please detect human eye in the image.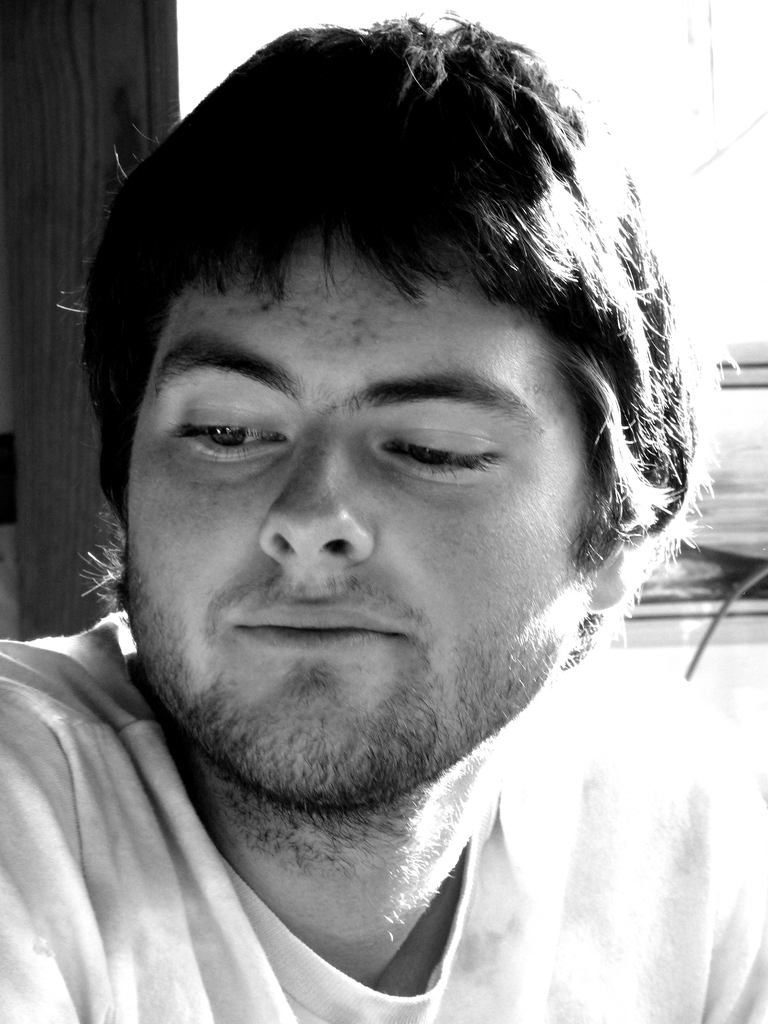
crop(168, 394, 280, 471).
